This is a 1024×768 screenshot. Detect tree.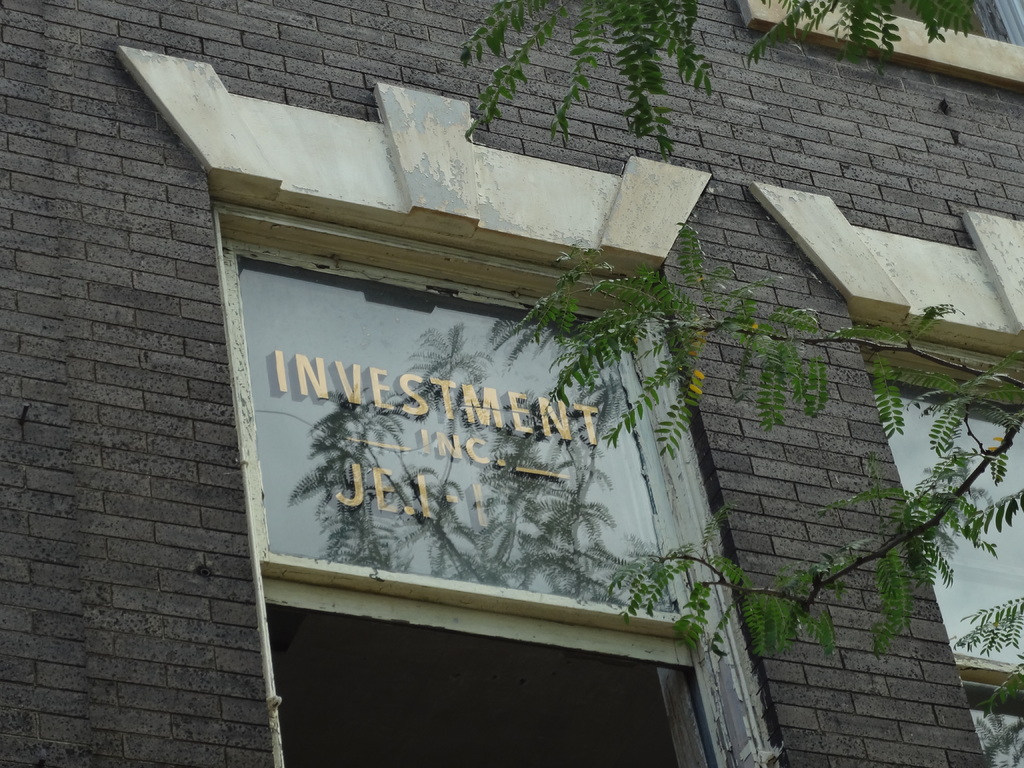
[x1=460, y1=3, x2=1018, y2=767].
